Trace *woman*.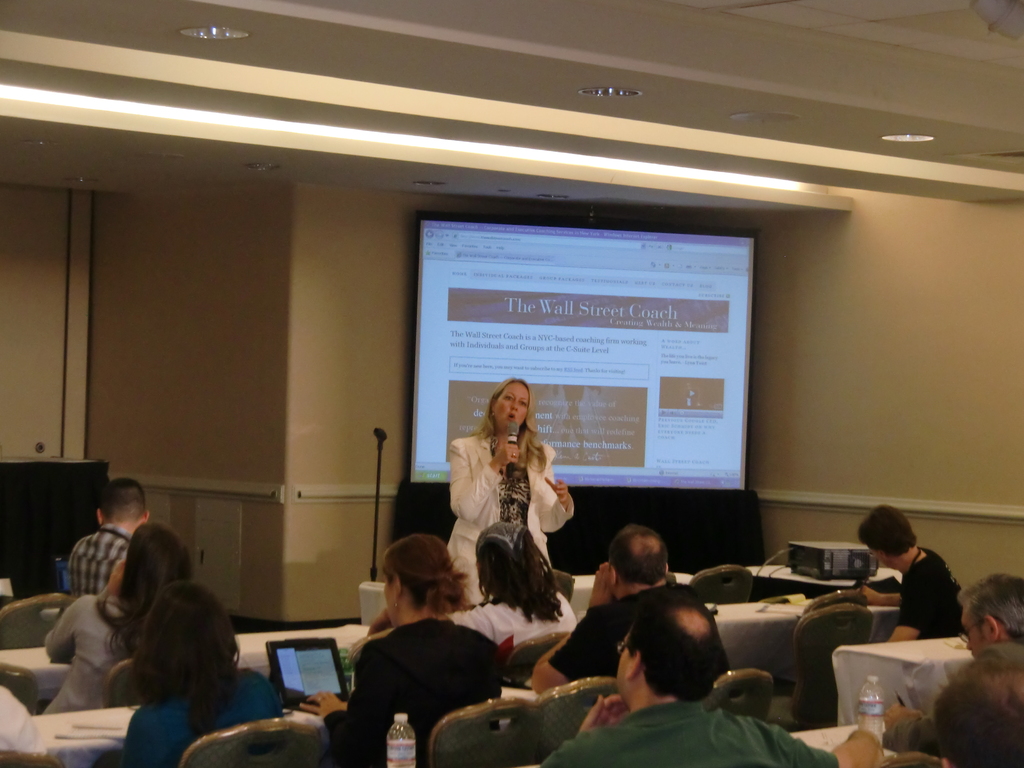
Traced to rect(121, 584, 285, 767).
